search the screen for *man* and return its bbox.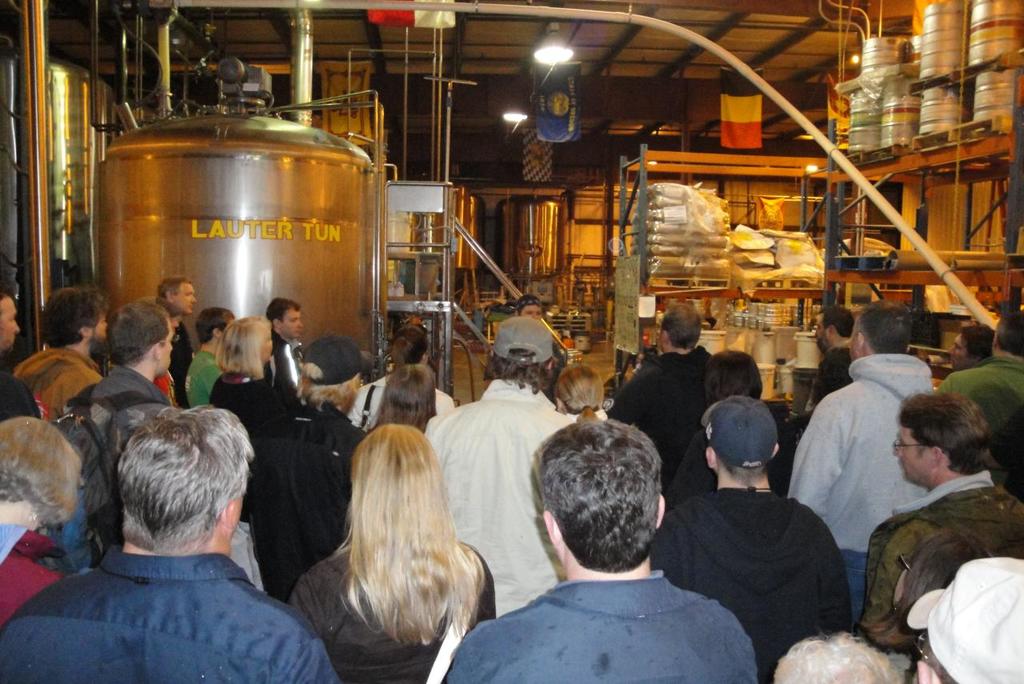
Found: select_region(905, 557, 1023, 683).
